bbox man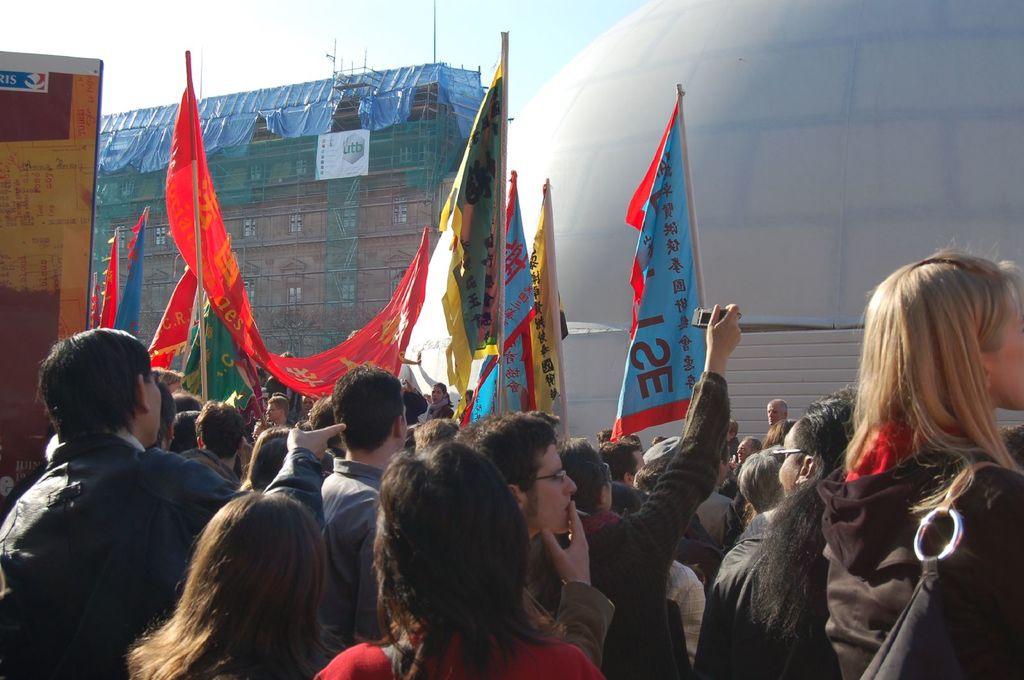
detection(0, 324, 348, 679)
